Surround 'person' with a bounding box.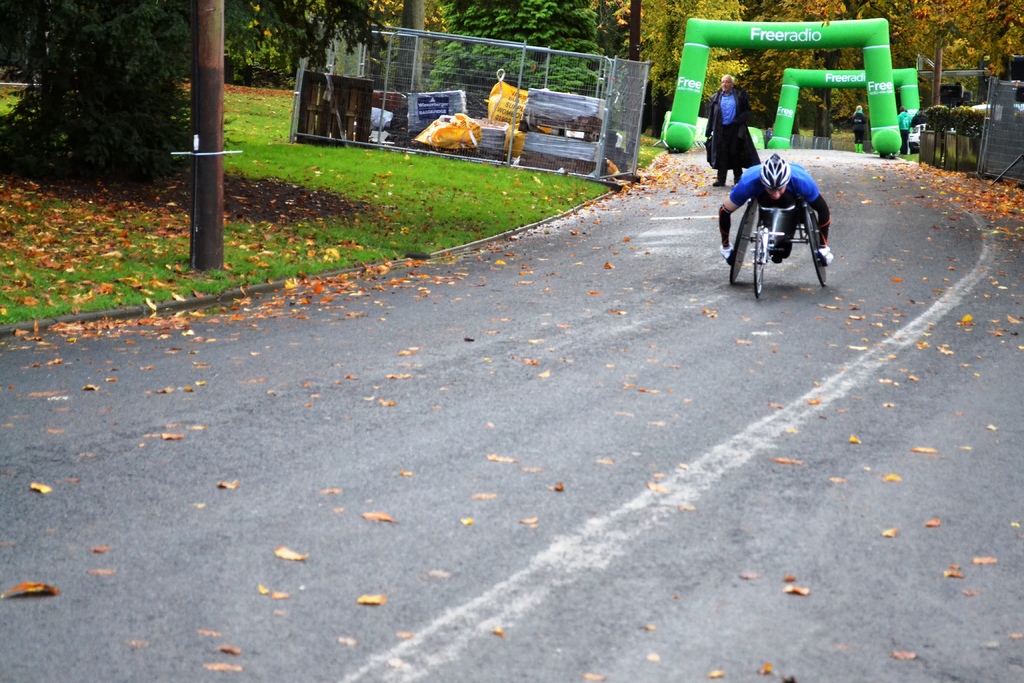
x1=705, y1=76, x2=759, y2=186.
